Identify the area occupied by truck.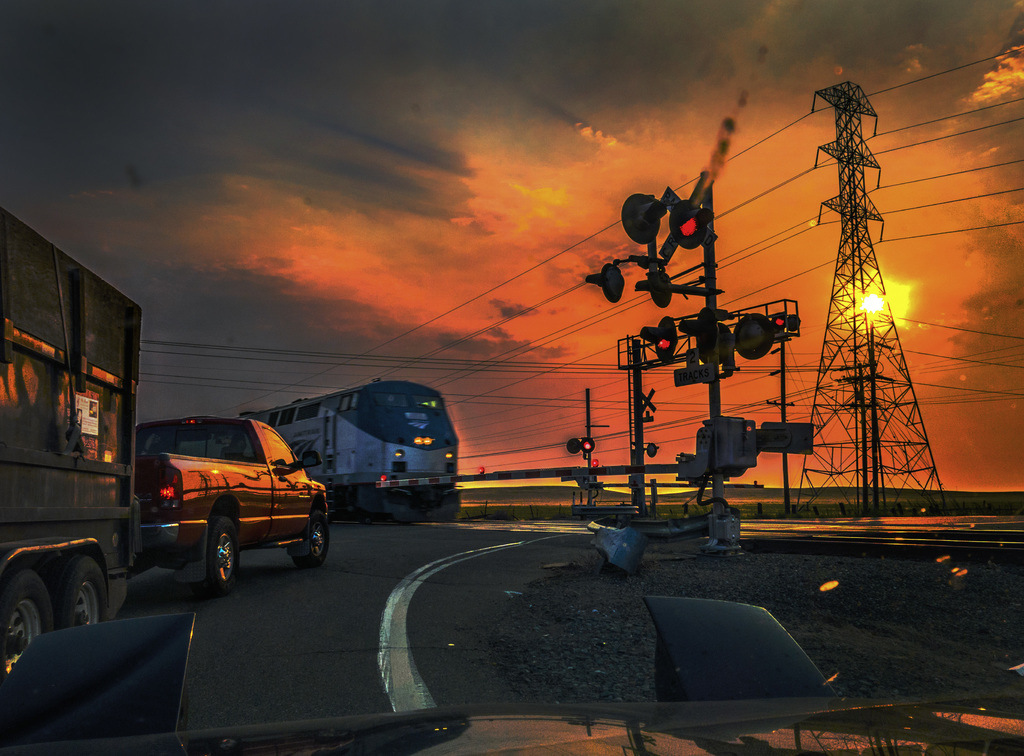
Area: Rect(100, 407, 335, 607).
